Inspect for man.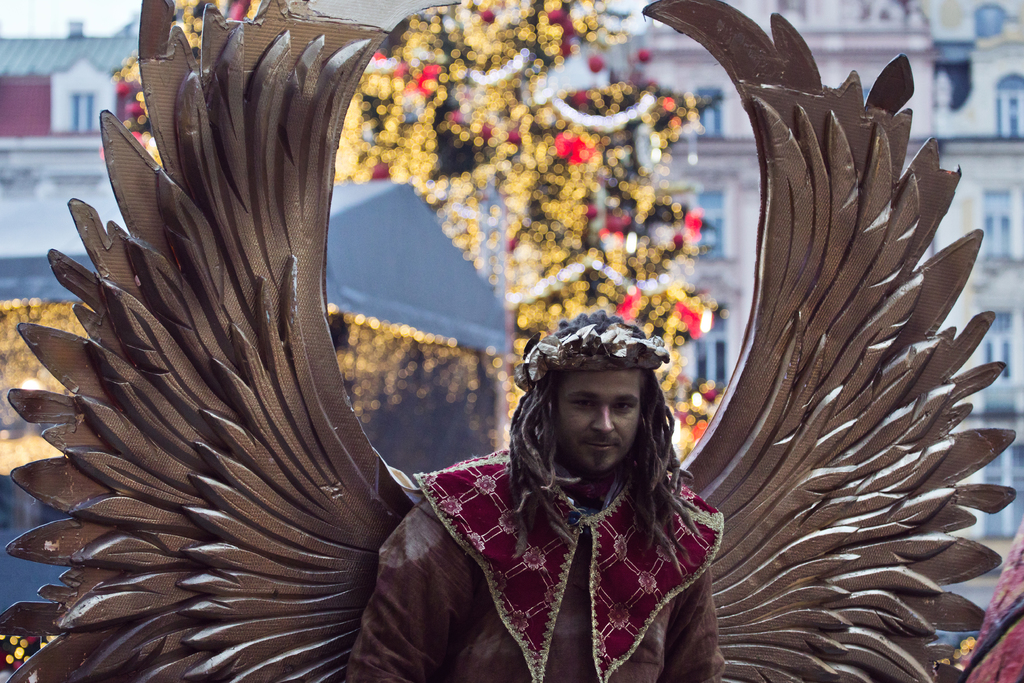
Inspection: x1=11 y1=0 x2=1017 y2=682.
